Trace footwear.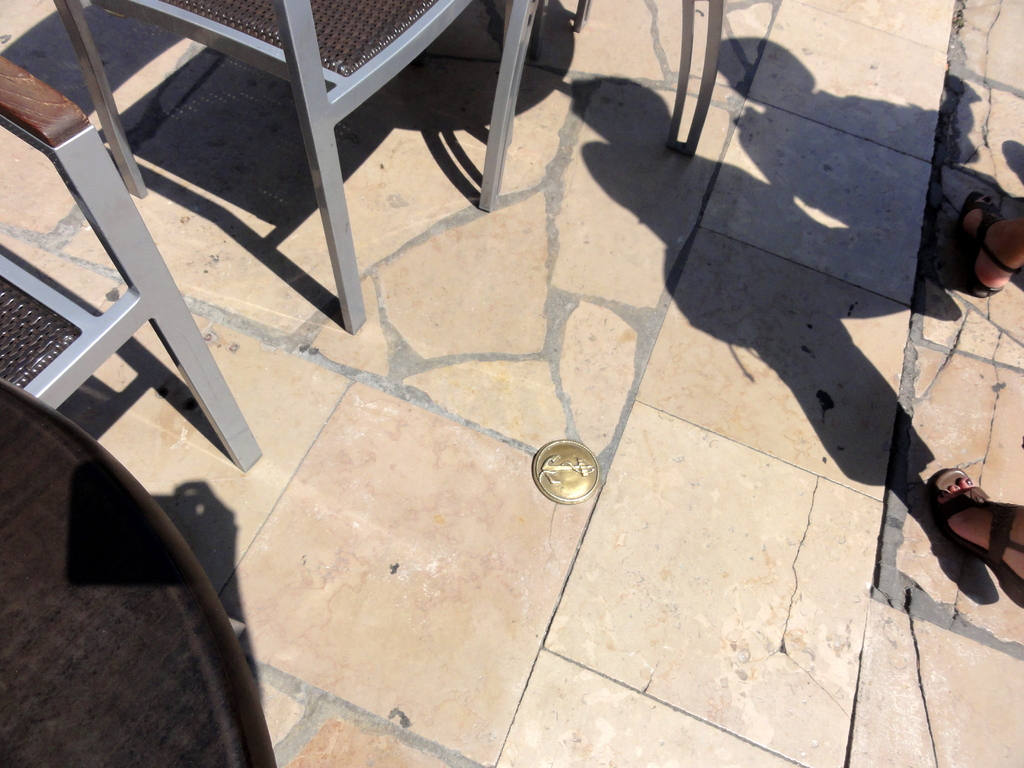
Traced to {"x1": 906, "y1": 461, "x2": 1014, "y2": 615}.
